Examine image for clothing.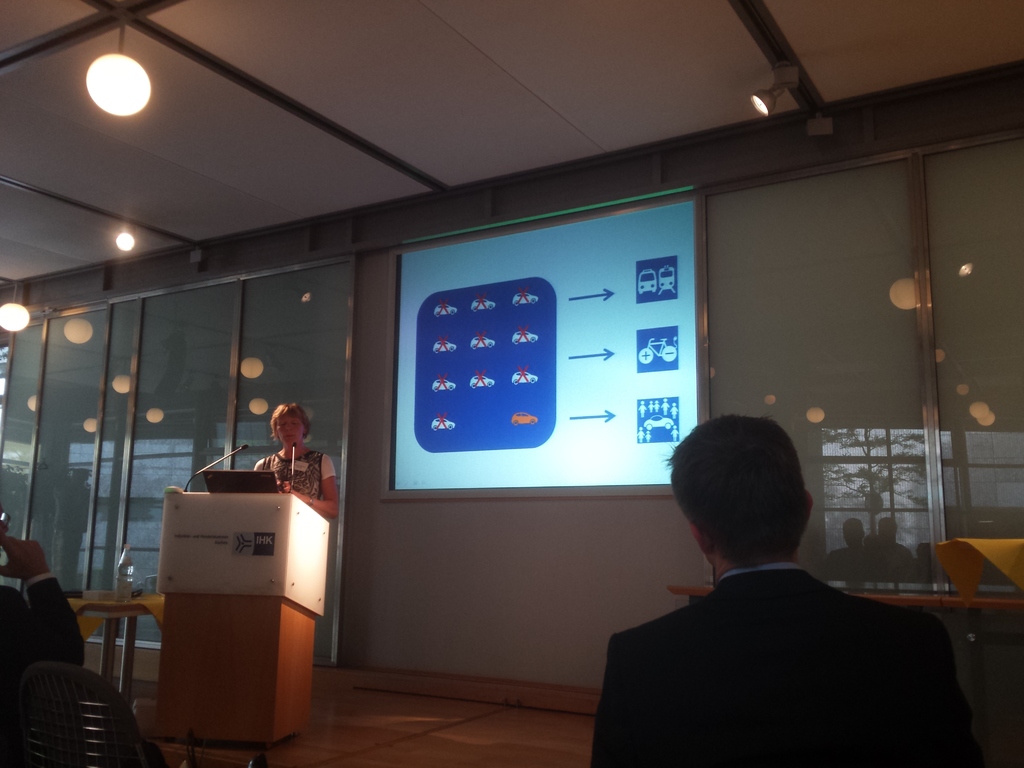
Examination result: left=259, top=442, right=337, bottom=498.
